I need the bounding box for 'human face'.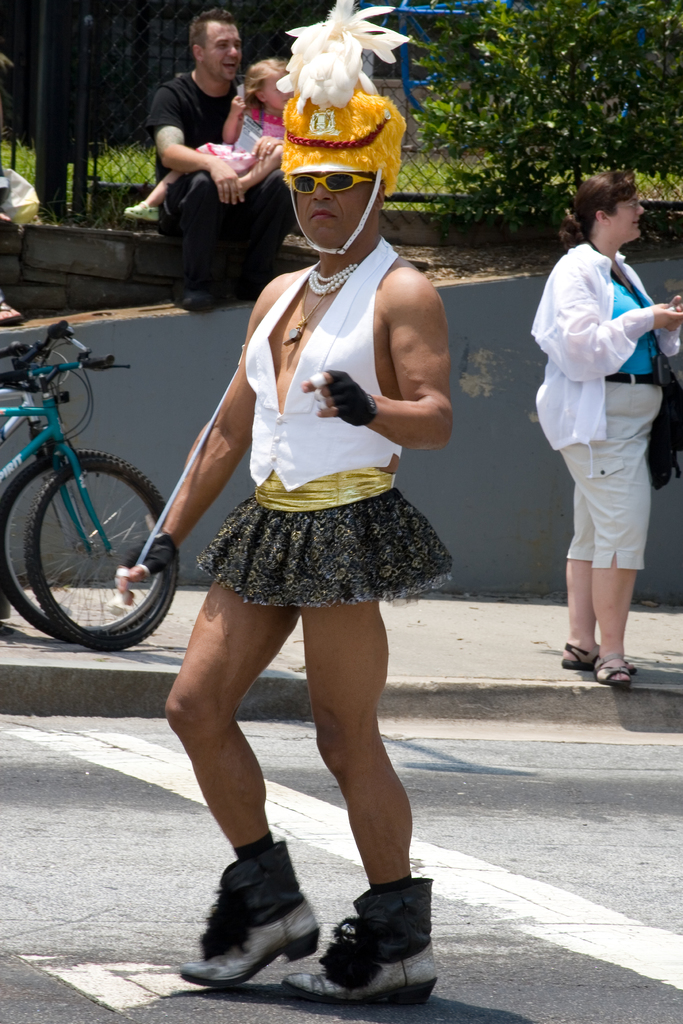
Here it is: locate(204, 6, 245, 84).
